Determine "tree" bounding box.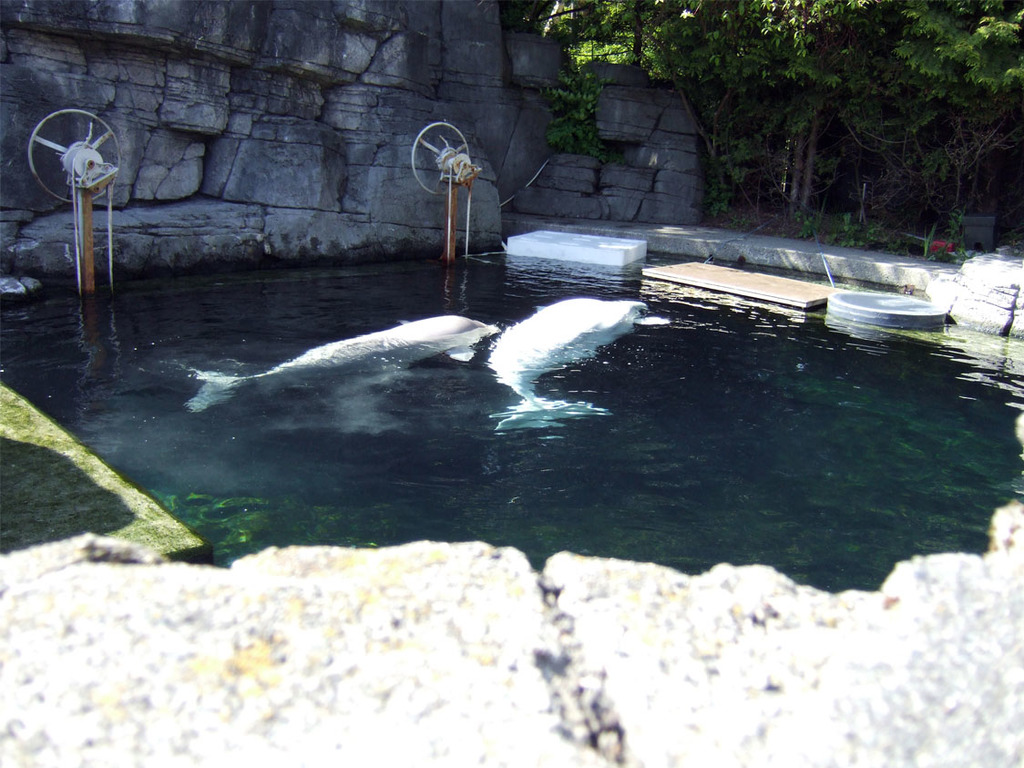
Determined: (x1=804, y1=6, x2=1023, y2=237).
